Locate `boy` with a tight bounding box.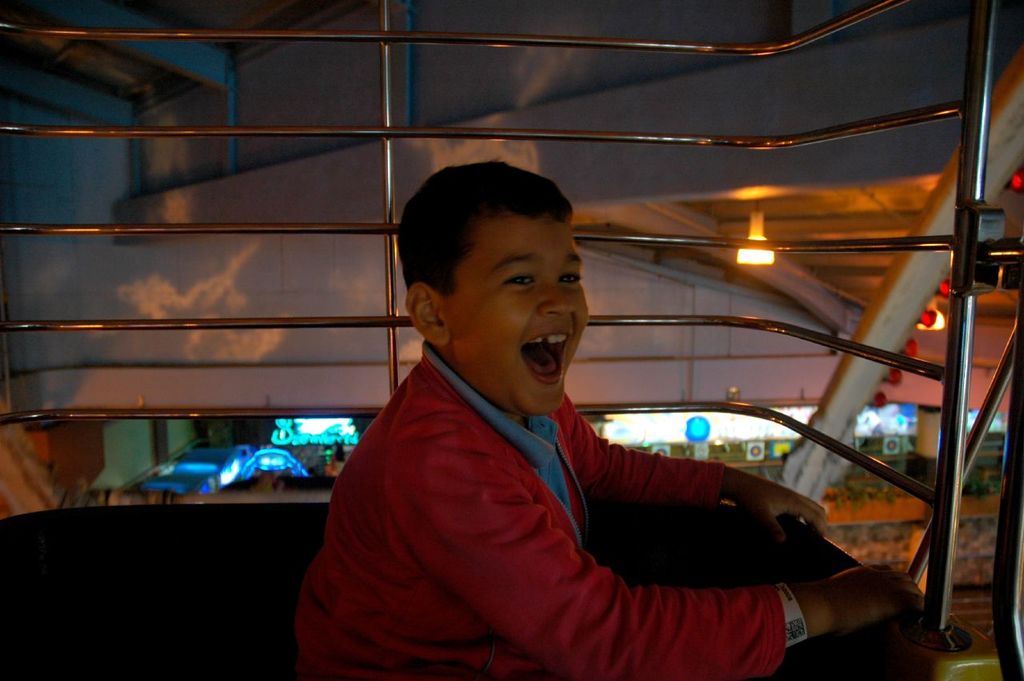
282:158:934:680.
